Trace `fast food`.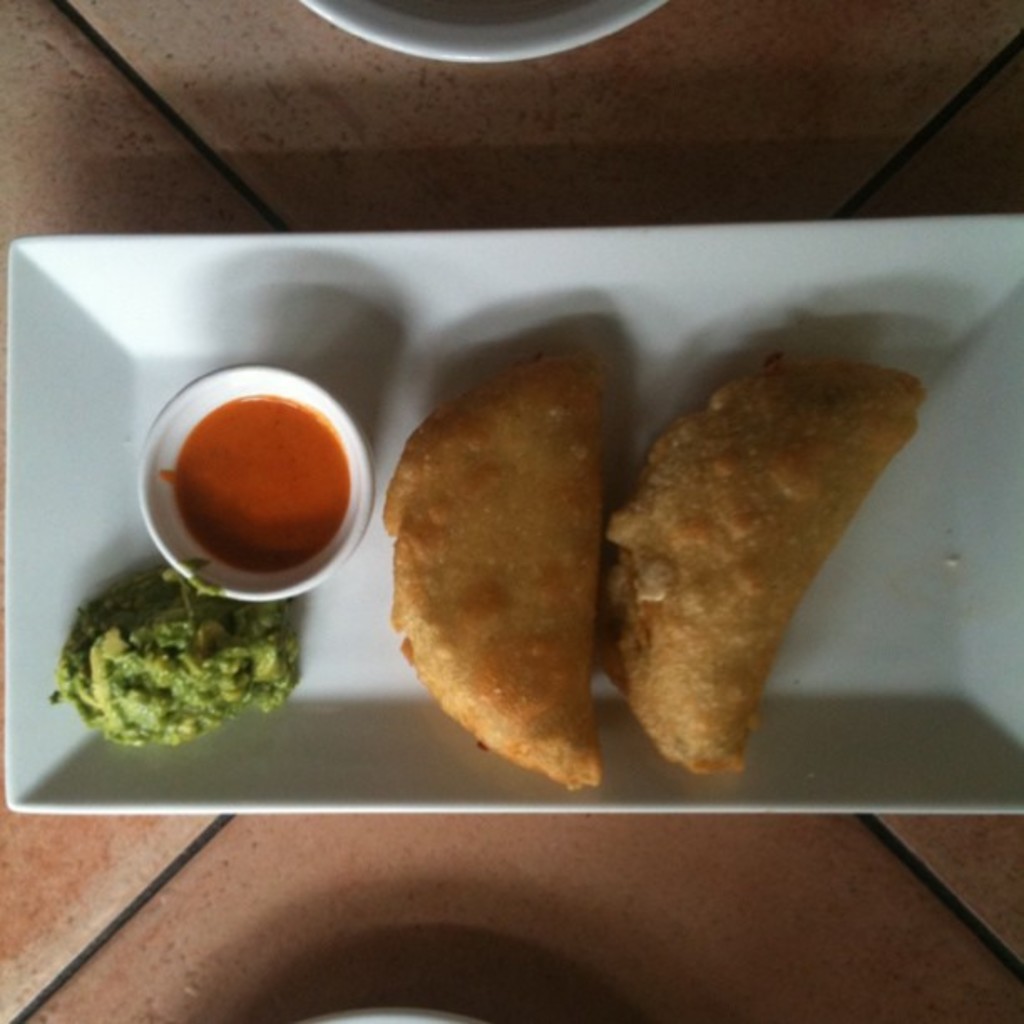
Traced to x1=365 y1=330 x2=616 y2=795.
